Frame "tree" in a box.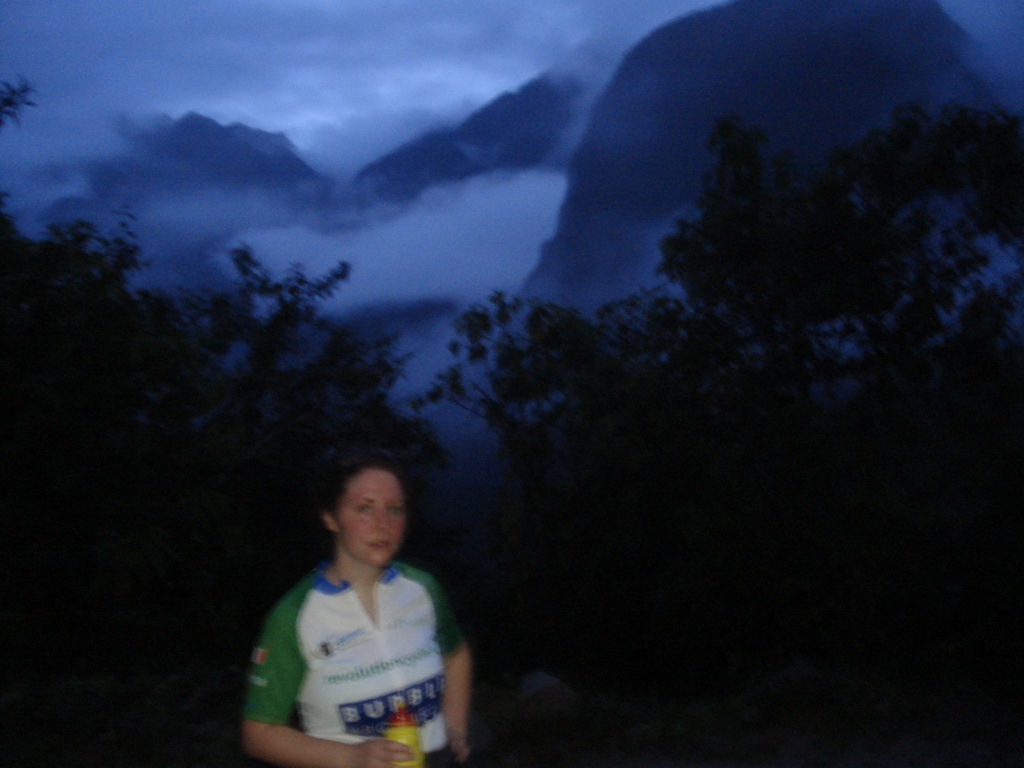
detection(0, 70, 445, 767).
